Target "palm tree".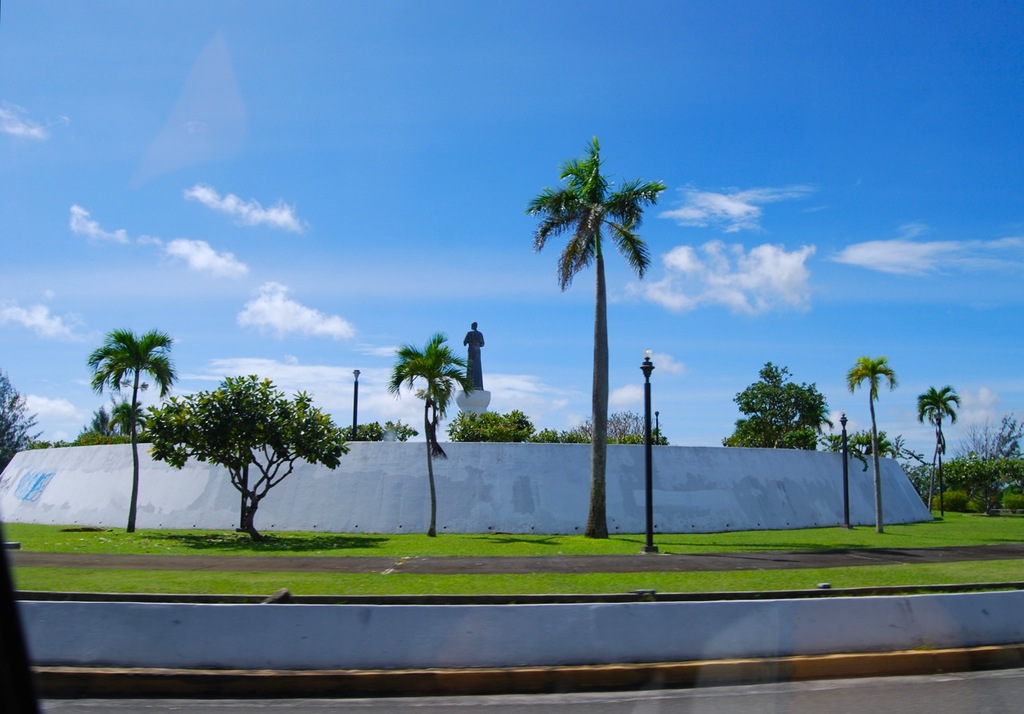
Target region: [left=82, top=330, right=178, bottom=532].
